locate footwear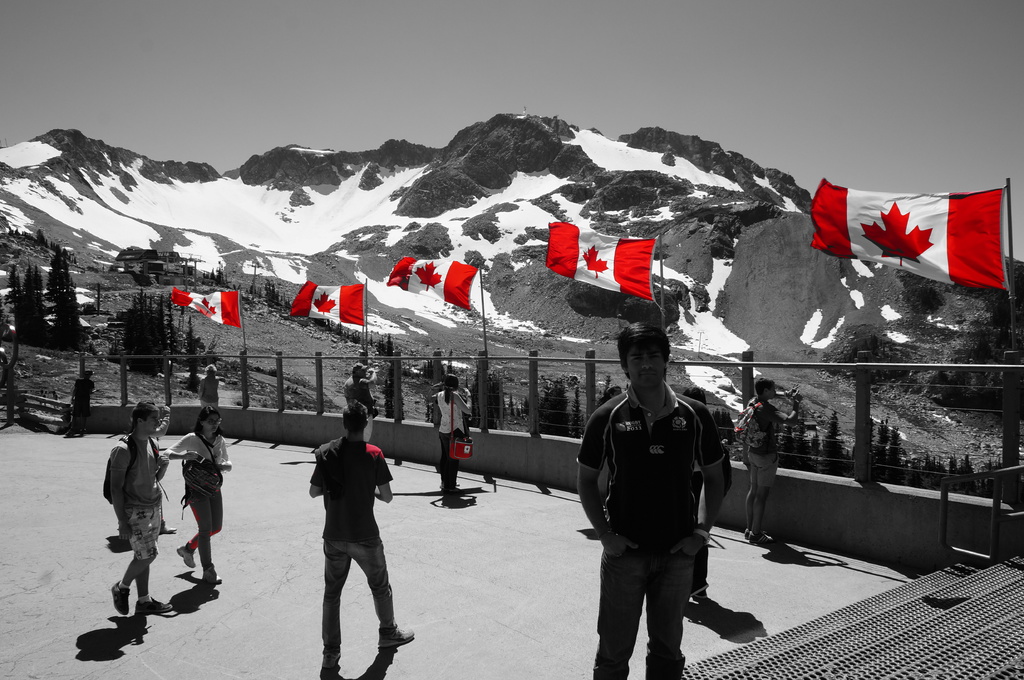
<bbox>197, 562, 231, 583</bbox>
